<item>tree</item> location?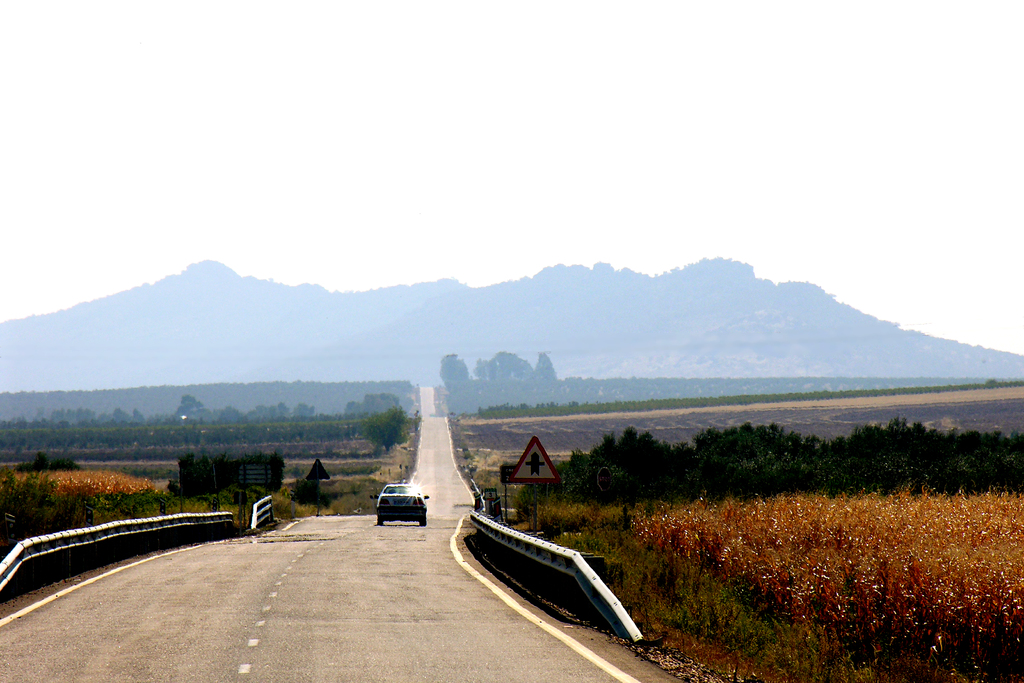
region(21, 452, 75, 469)
